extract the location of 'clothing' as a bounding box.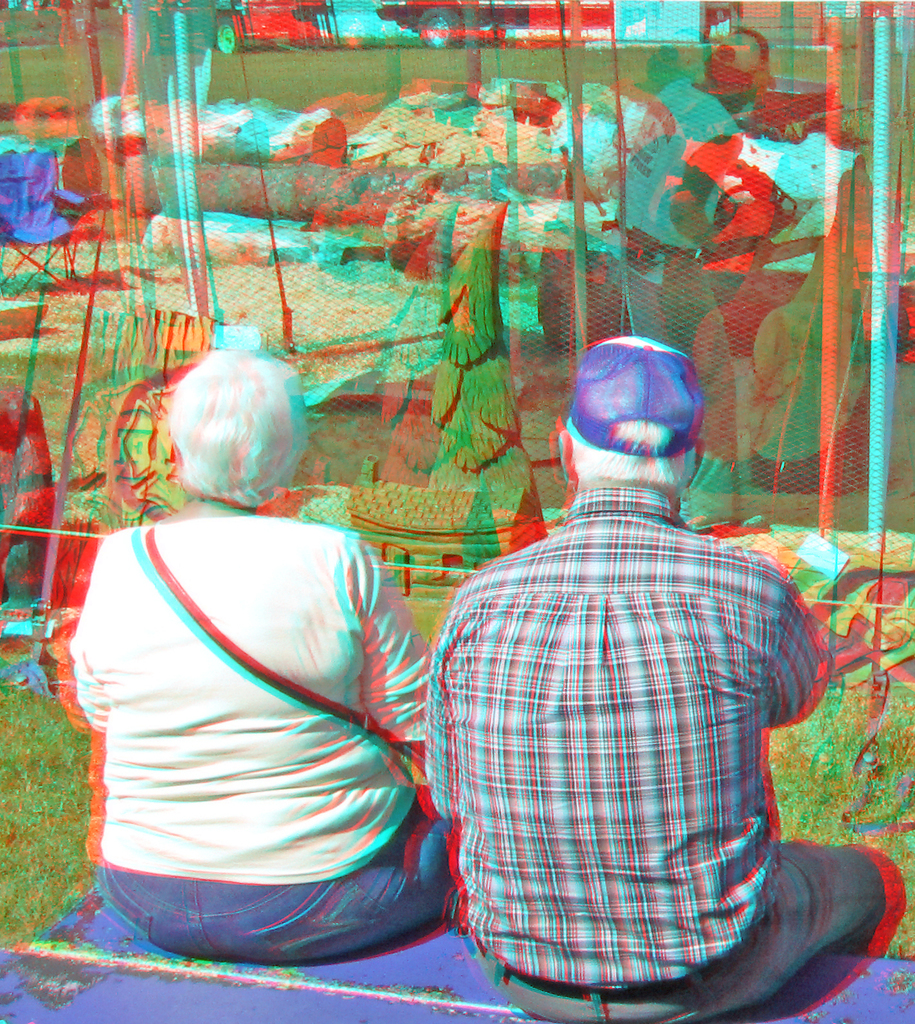
l=70, t=497, r=463, b=976.
